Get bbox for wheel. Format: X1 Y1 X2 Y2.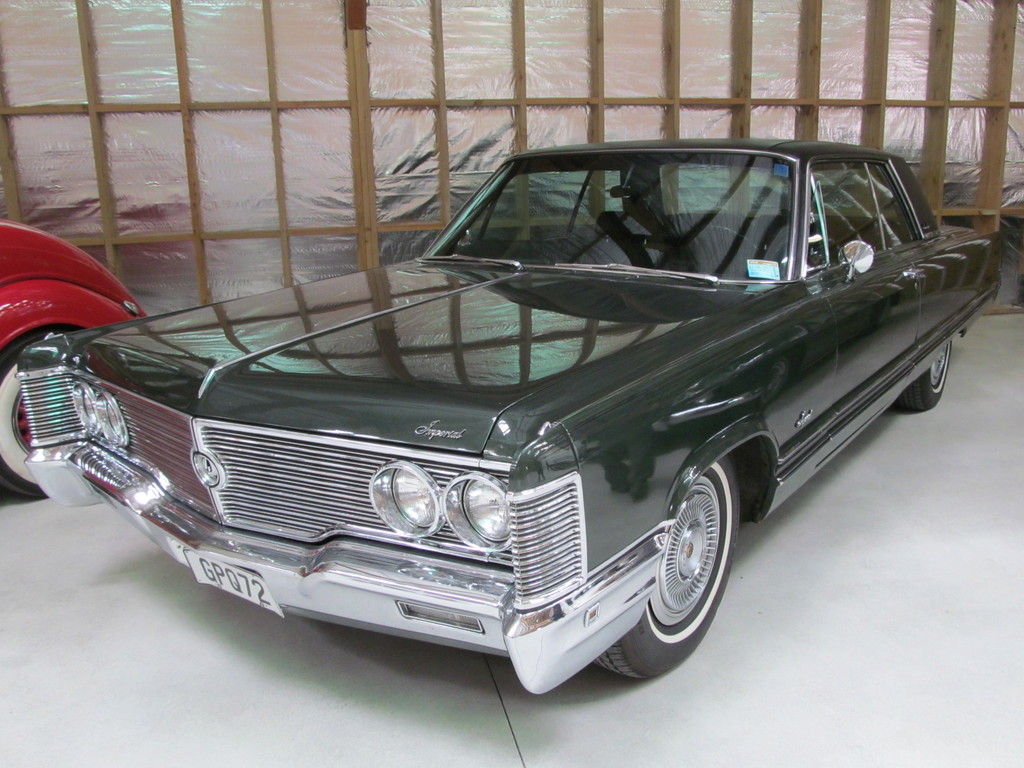
0 340 47 500.
